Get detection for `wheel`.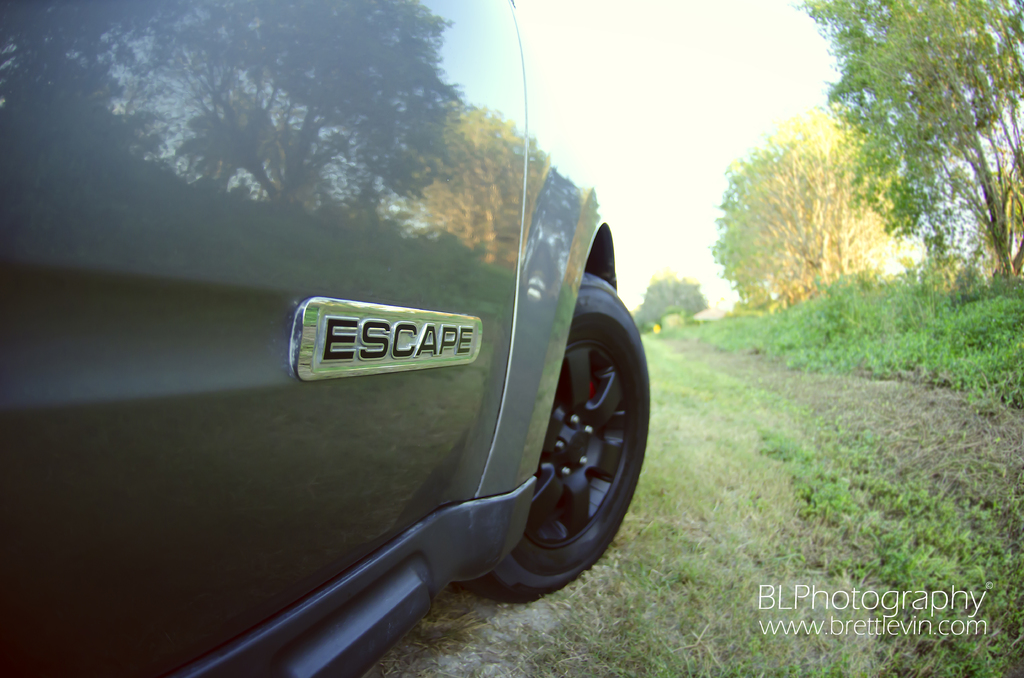
Detection: detection(477, 252, 639, 600).
